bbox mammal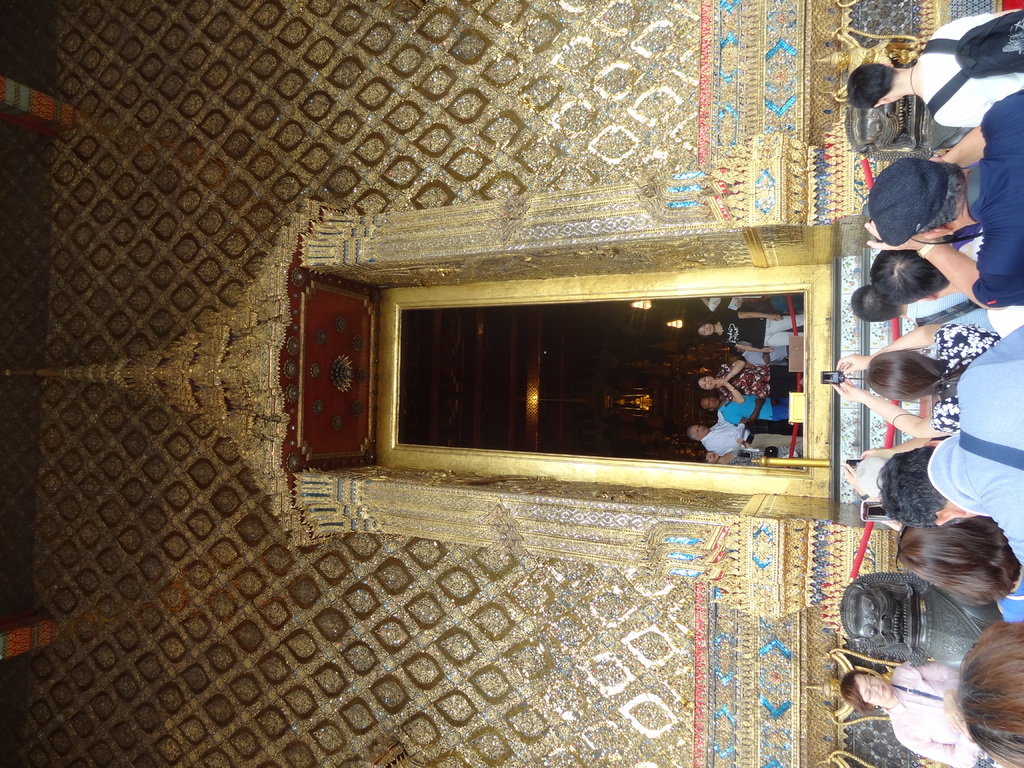
locate(698, 312, 806, 353)
